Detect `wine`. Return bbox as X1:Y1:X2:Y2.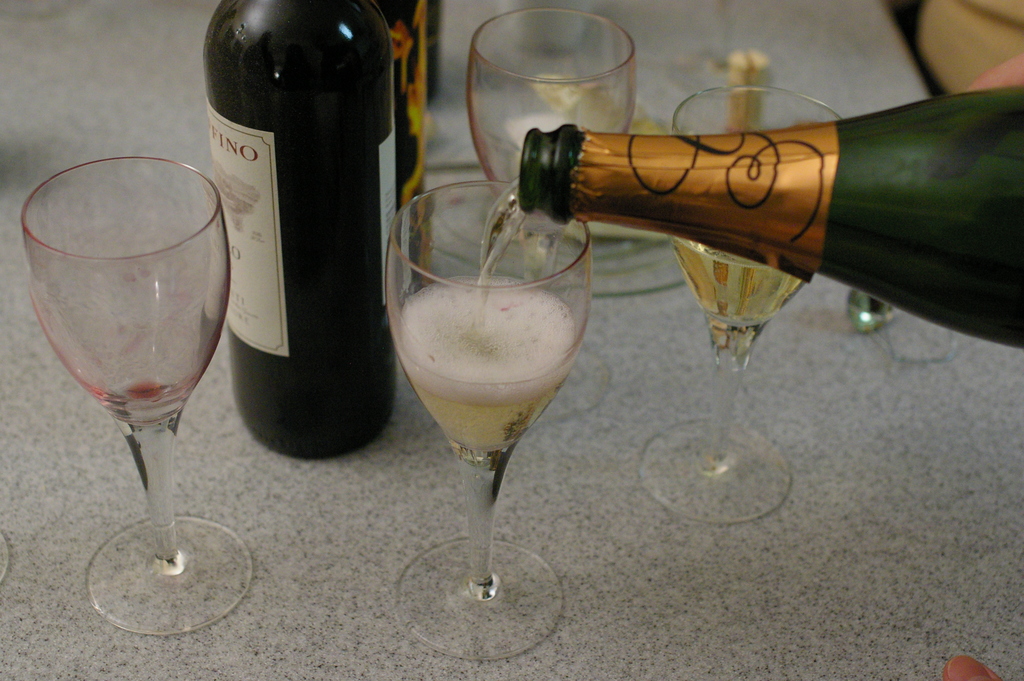
471:174:1023:352.
